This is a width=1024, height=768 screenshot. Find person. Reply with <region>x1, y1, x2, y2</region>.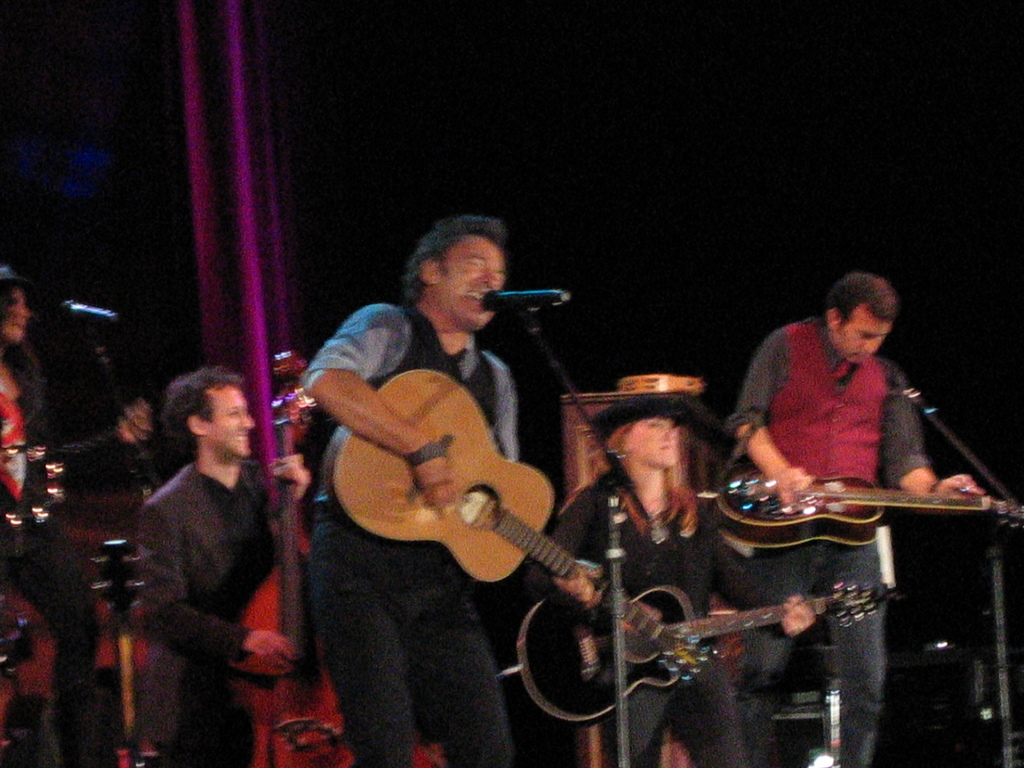
<region>0, 265, 52, 748</region>.
